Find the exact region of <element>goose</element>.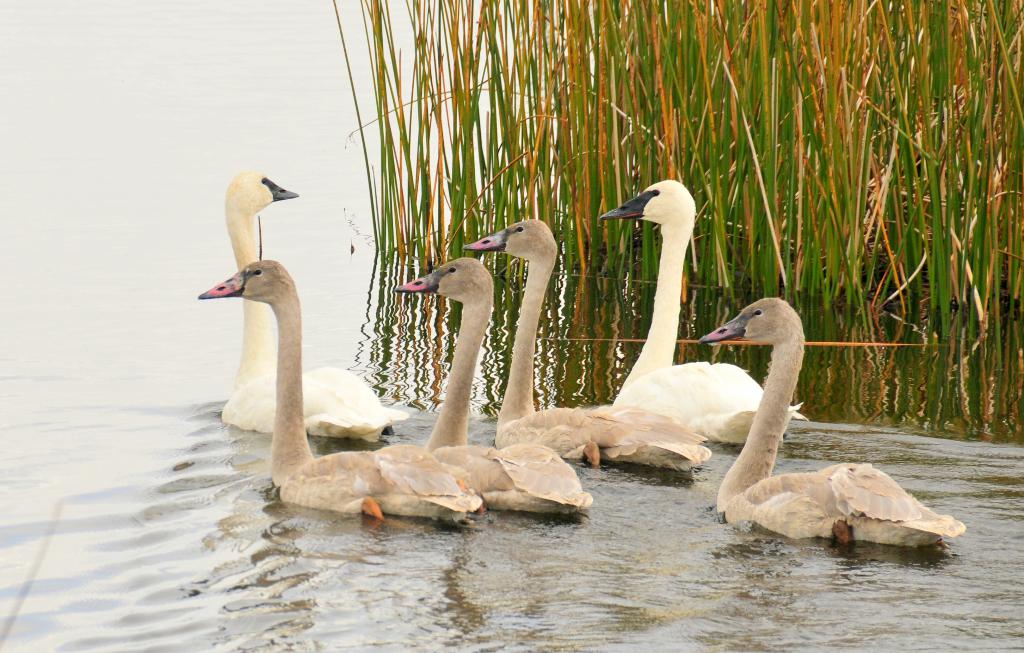
Exact region: box(464, 220, 712, 472).
